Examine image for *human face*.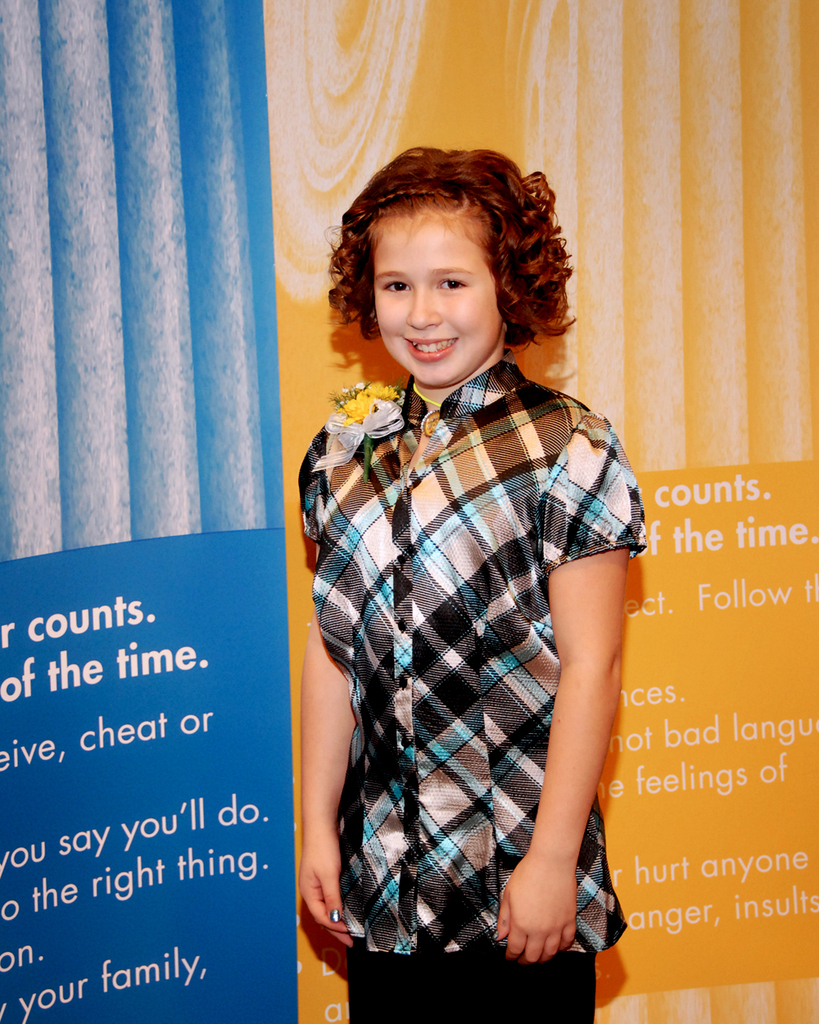
Examination result: (367, 206, 510, 399).
